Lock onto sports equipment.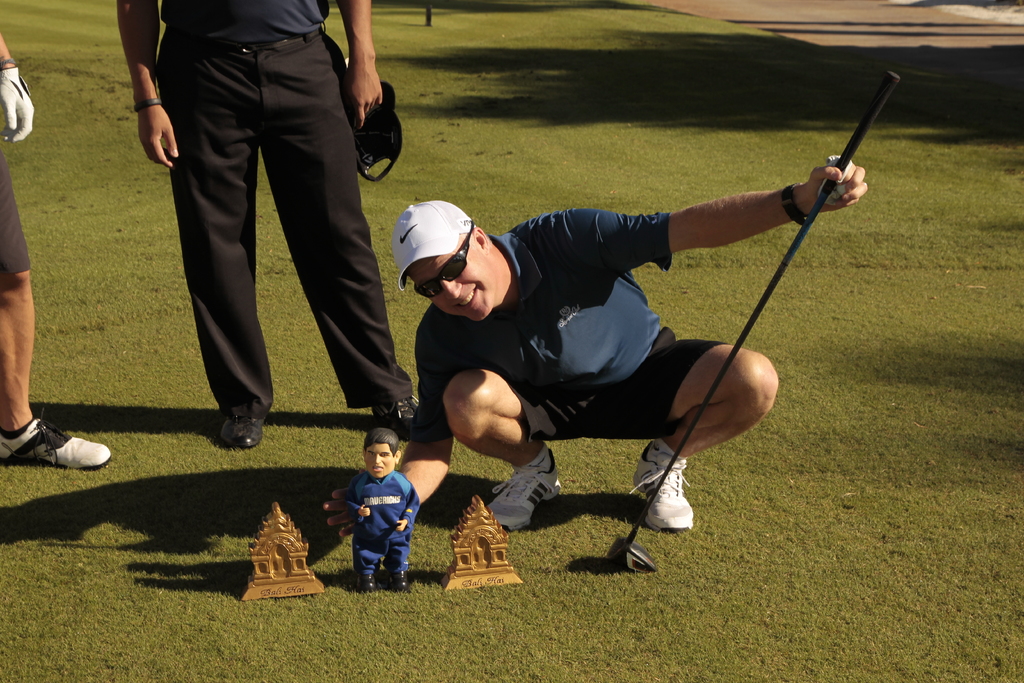
Locked: detection(0, 65, 33, 140).
